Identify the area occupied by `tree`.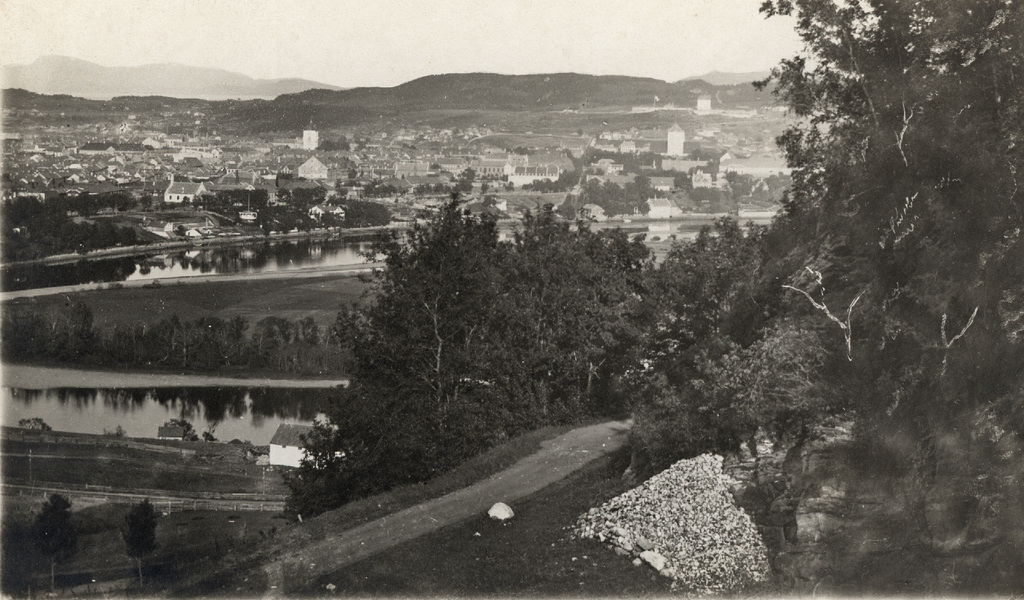
Area: x1=270 y1=168 x2=320 y2=202.
